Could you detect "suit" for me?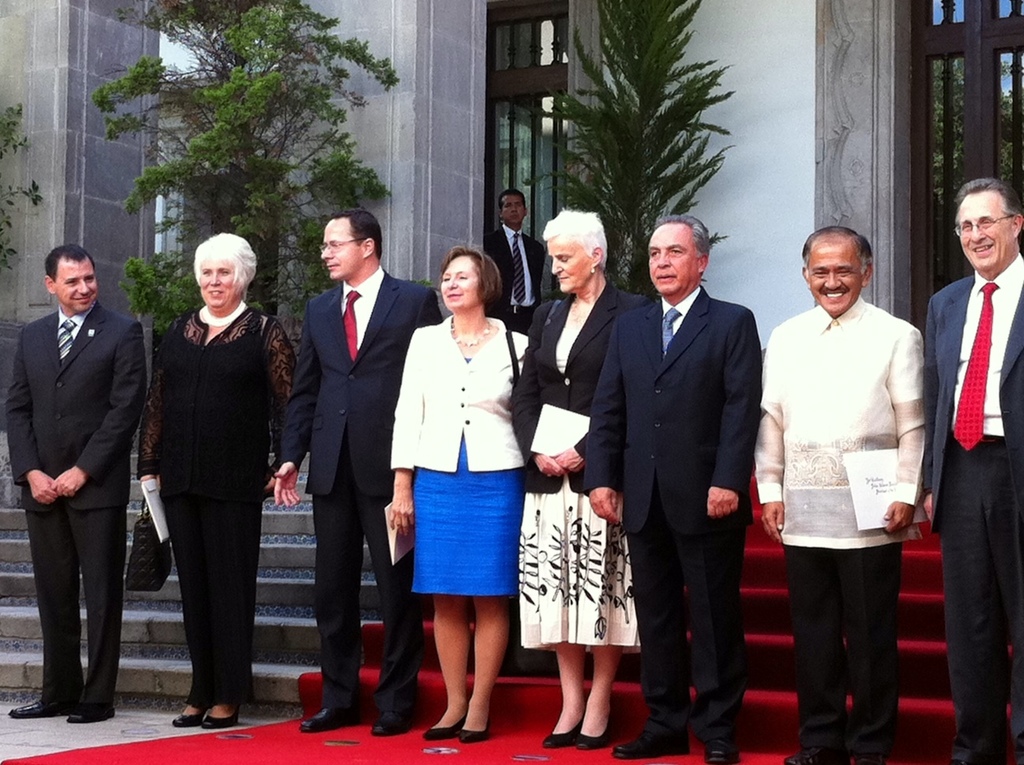
Detection result: bbox(277, 269, 443, 714).
